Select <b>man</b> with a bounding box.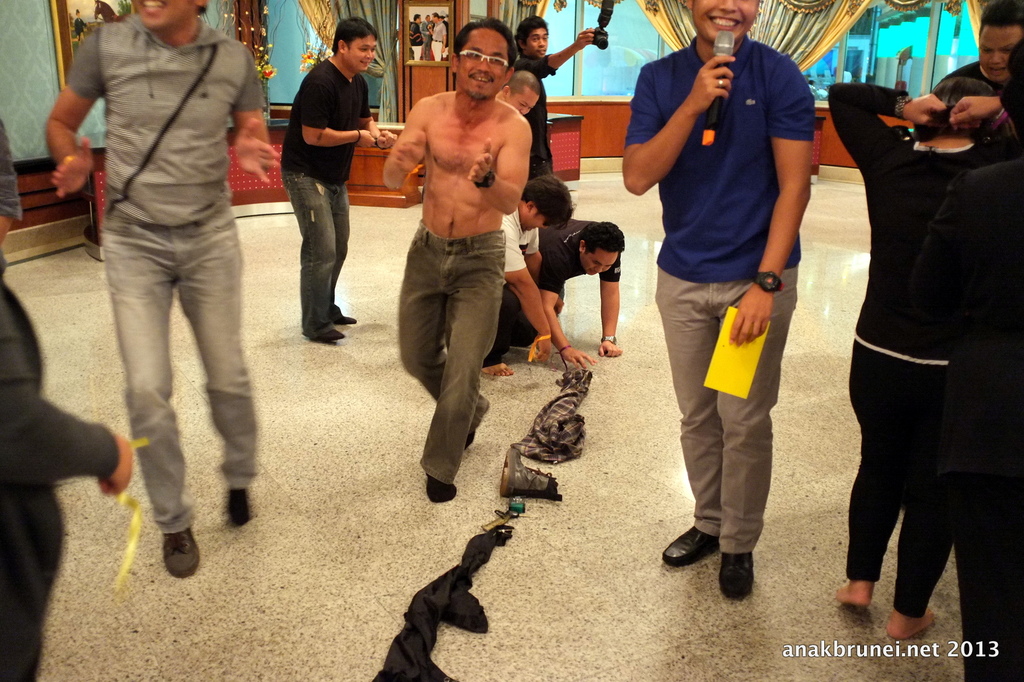
[427, 11, 447, 59].
